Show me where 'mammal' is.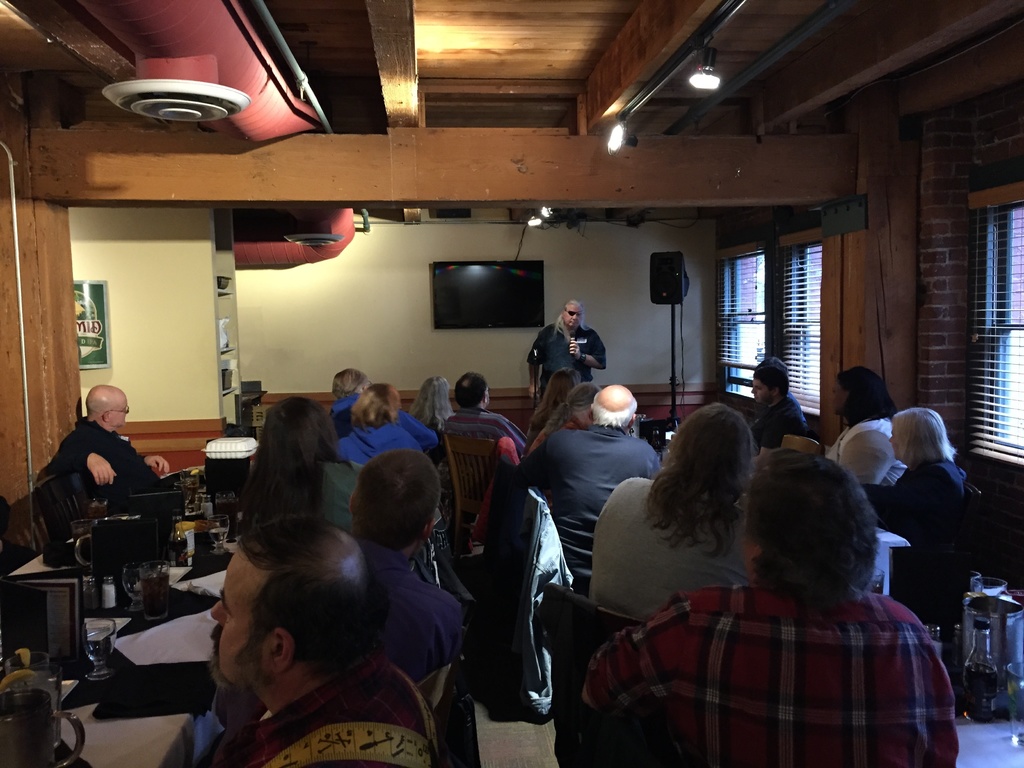
'mammal' is at rect(228, 393, 364, 541).
